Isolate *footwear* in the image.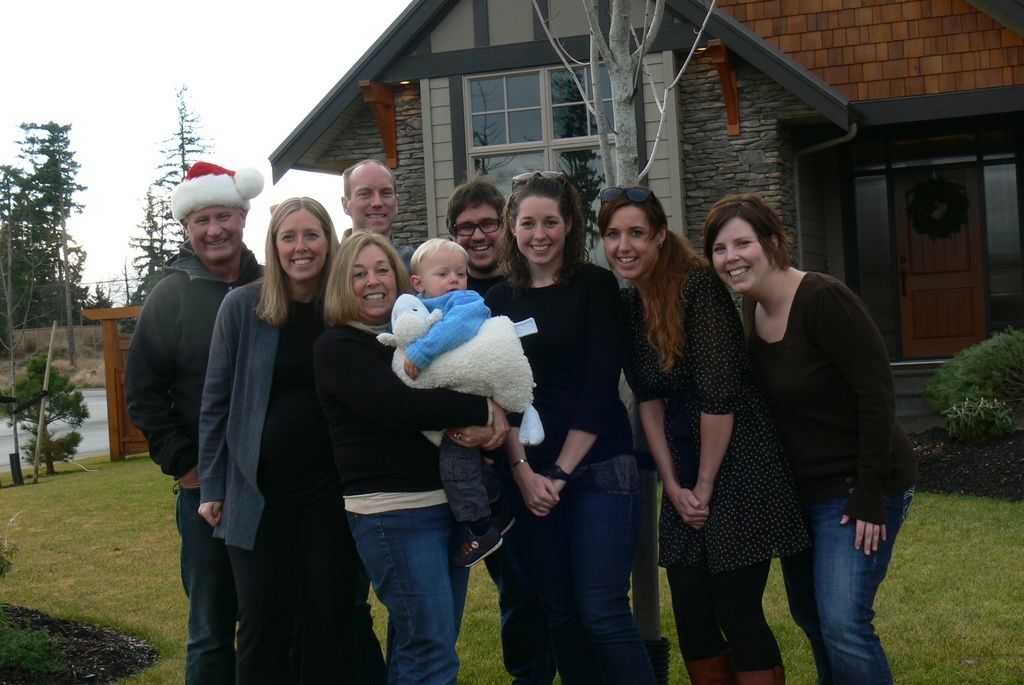
Isolated region: 739, 672, 794, 684.
